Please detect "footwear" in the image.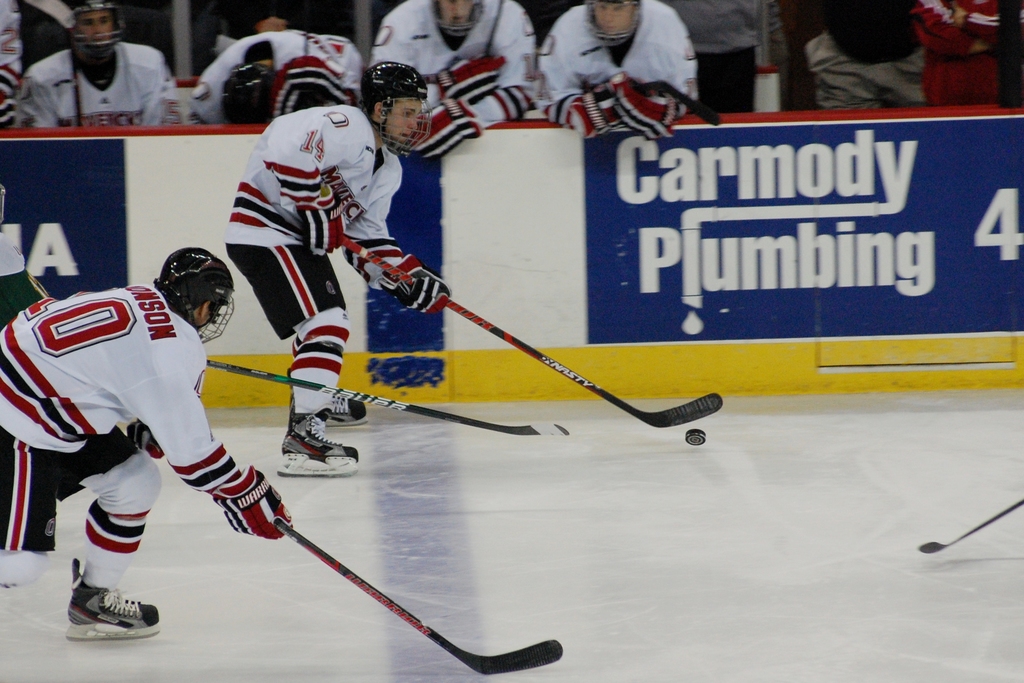
(left=70, top=557, right=163, bottom=639).
